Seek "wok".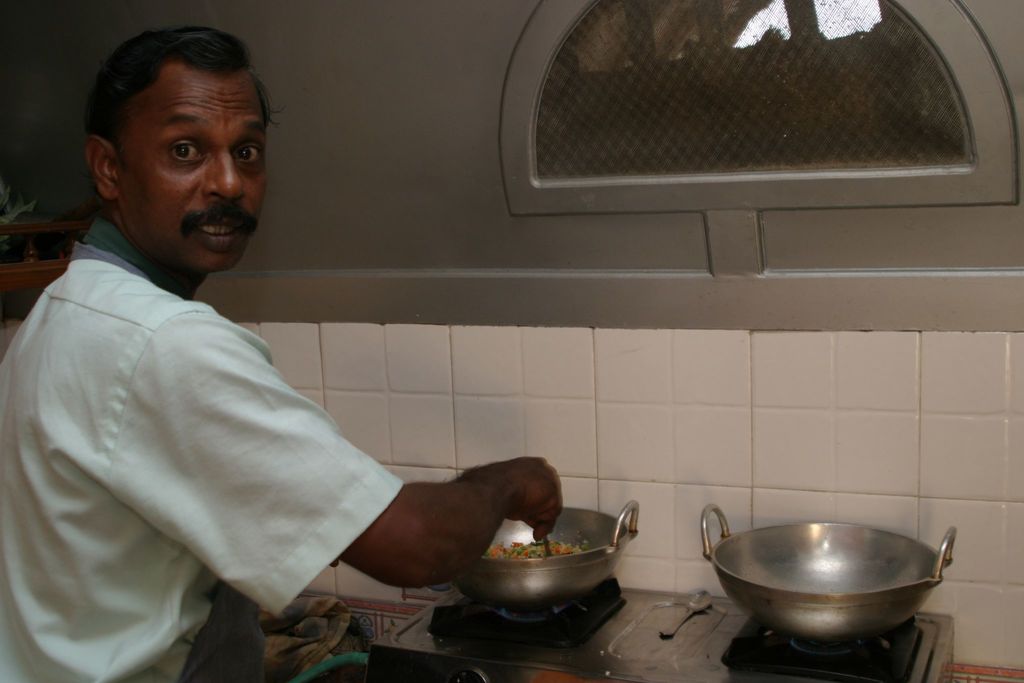
[697, 498, 964, 642].
